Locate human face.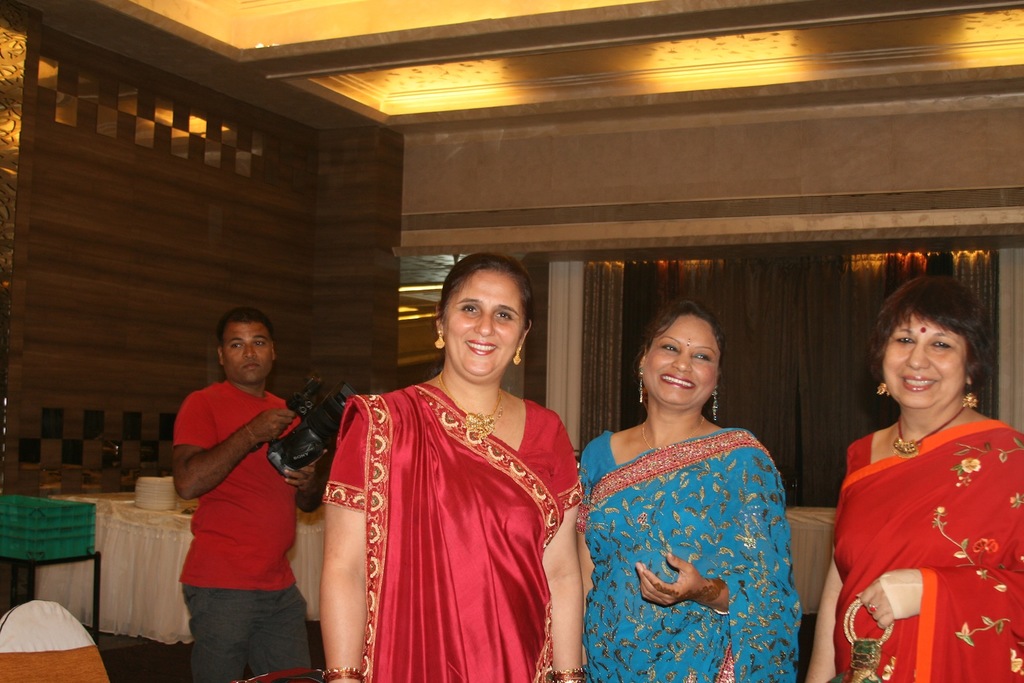
Bounding box: <box>446,269,520,377</box>.
